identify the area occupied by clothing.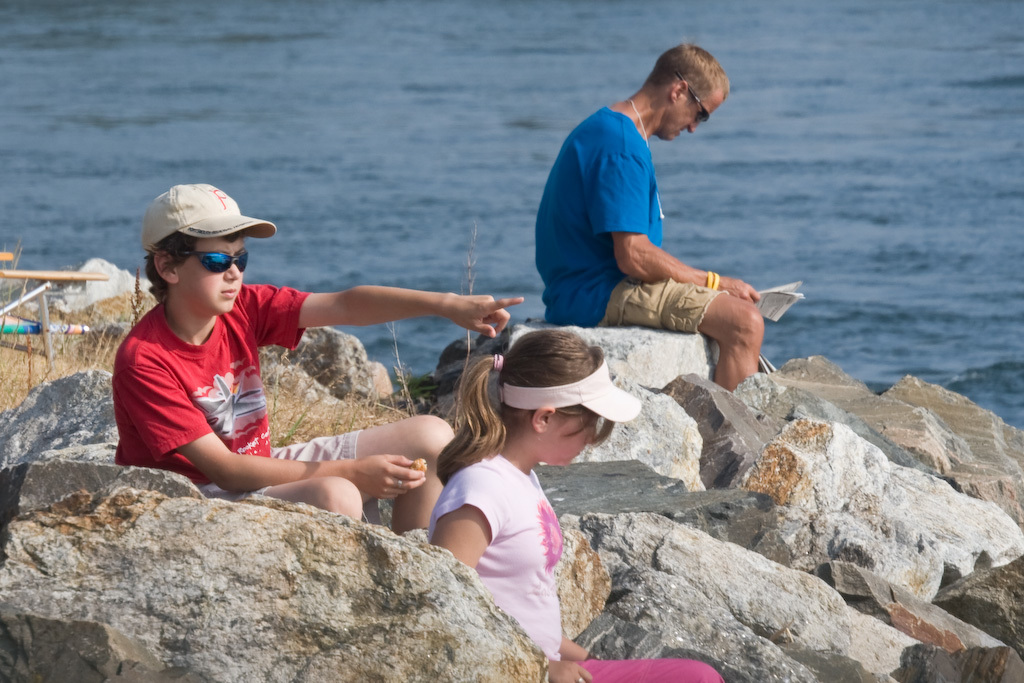
Area: 116, 283, 309, 488.
